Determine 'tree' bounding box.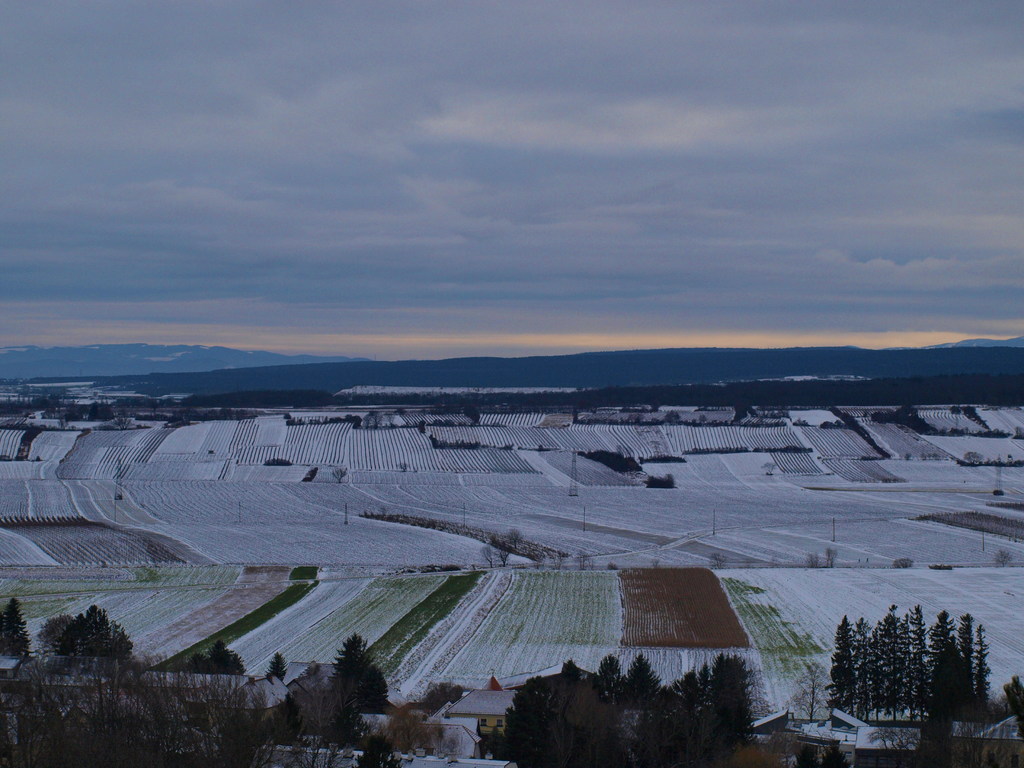
Determined: pyautogui.locateOnScreen(328, 632, 392, 710).
